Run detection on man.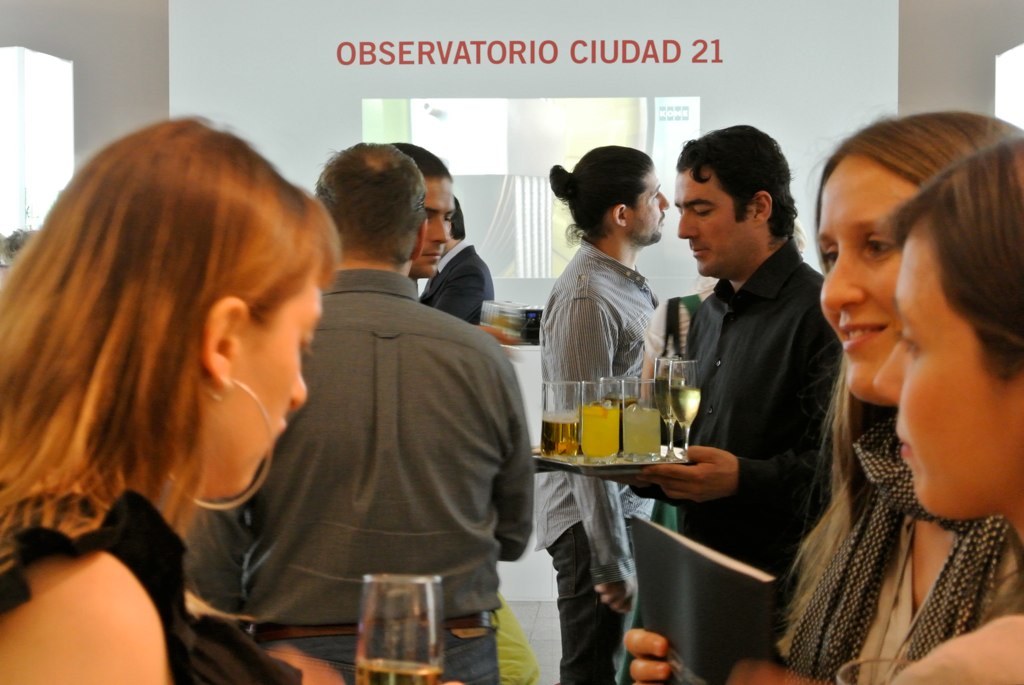
Result: 44:133:547:663.
